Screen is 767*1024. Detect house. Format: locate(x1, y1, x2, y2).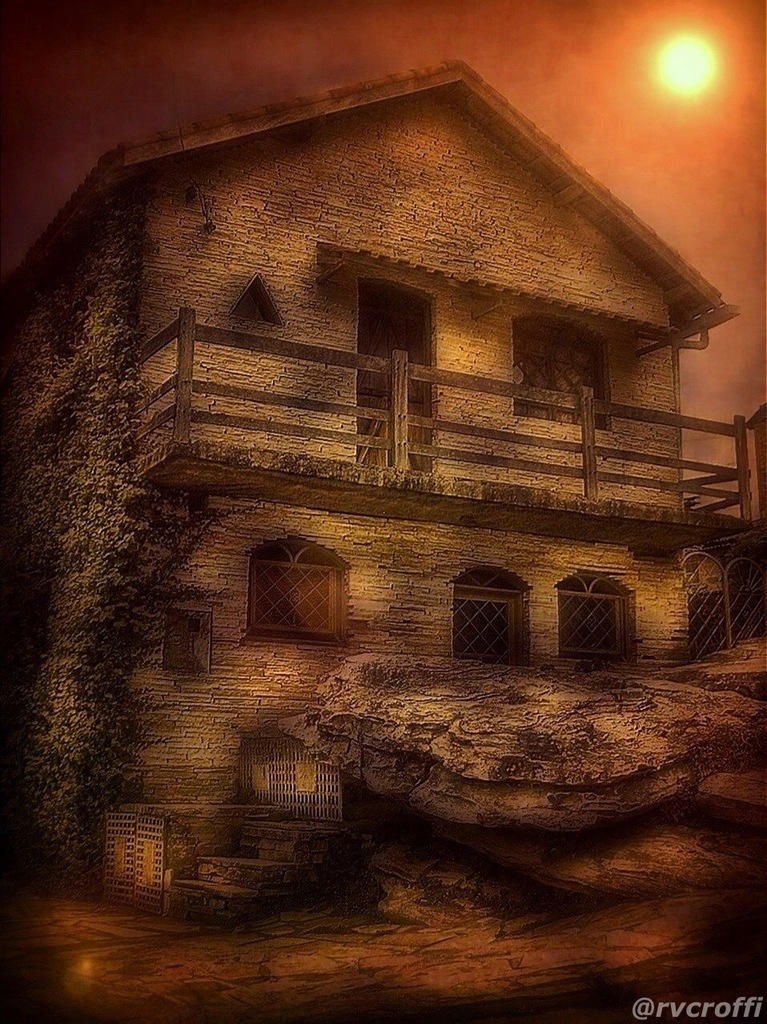
locate(0, 50, 766, 932).
